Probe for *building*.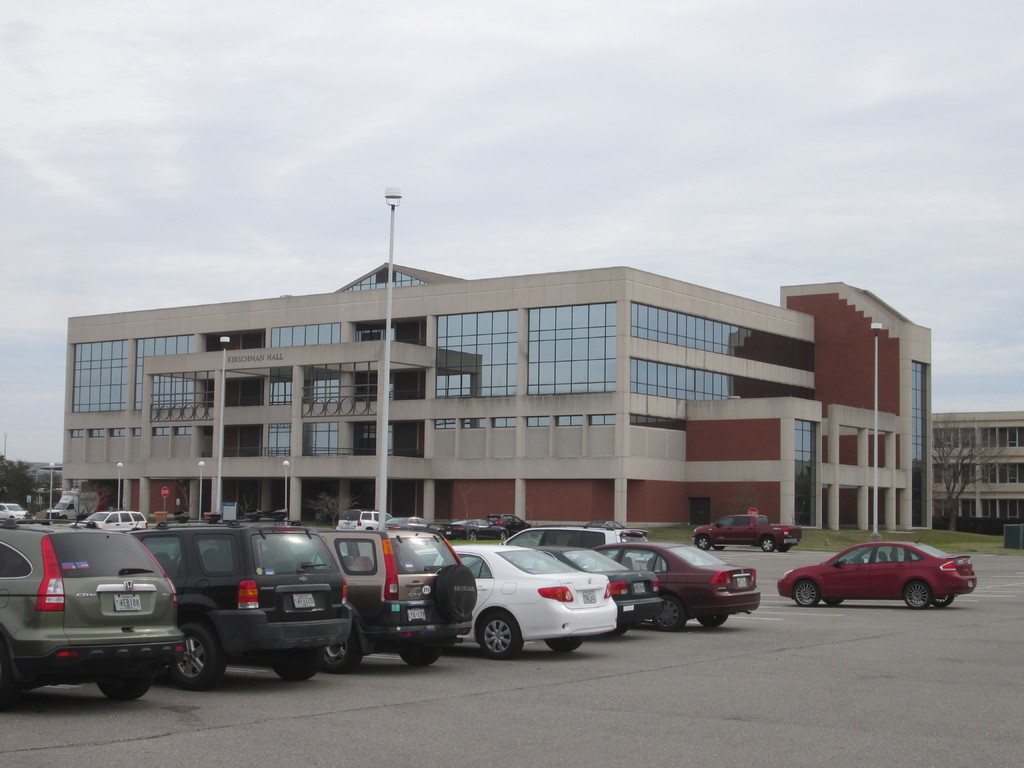
Probe result: (left=63, top=262, right=1023, bottom=529).
